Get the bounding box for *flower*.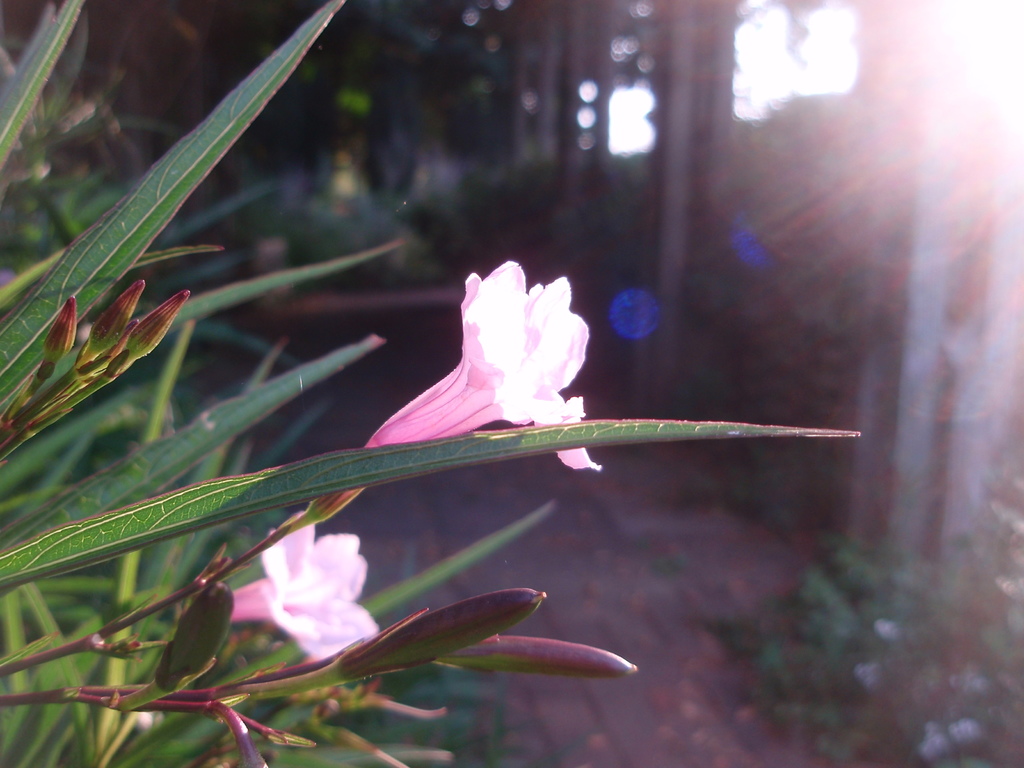
Rect(144, 582, 242, 701).
